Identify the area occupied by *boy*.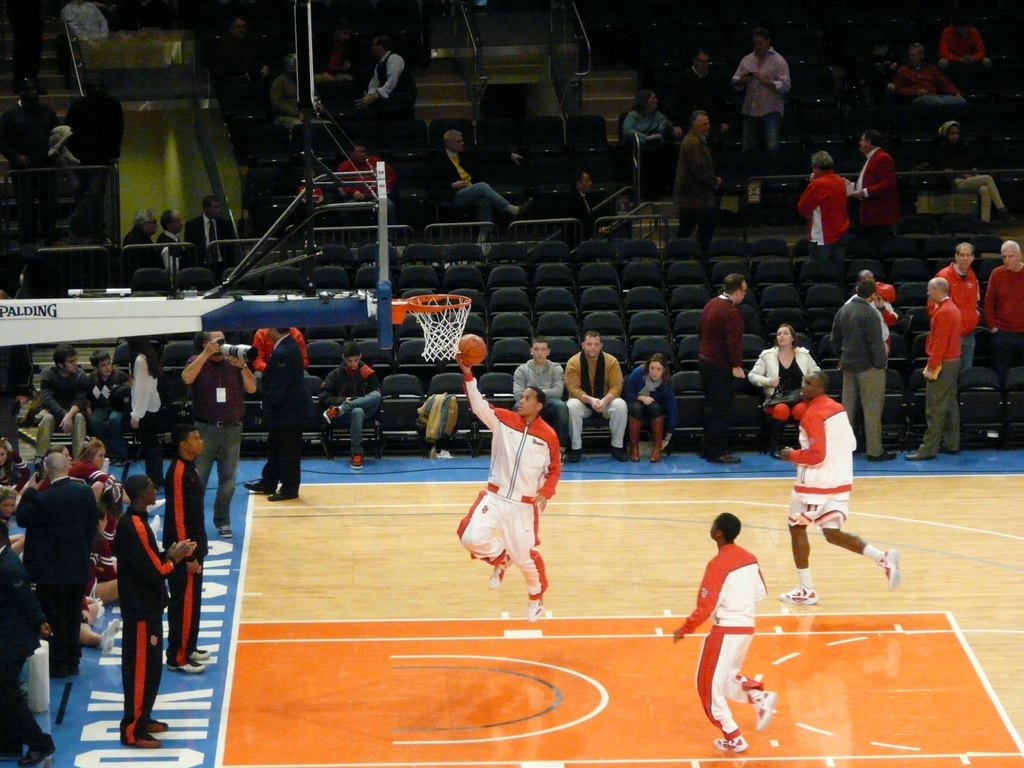
Area: [x1=34, y1=341, x2=90, y2=463].
